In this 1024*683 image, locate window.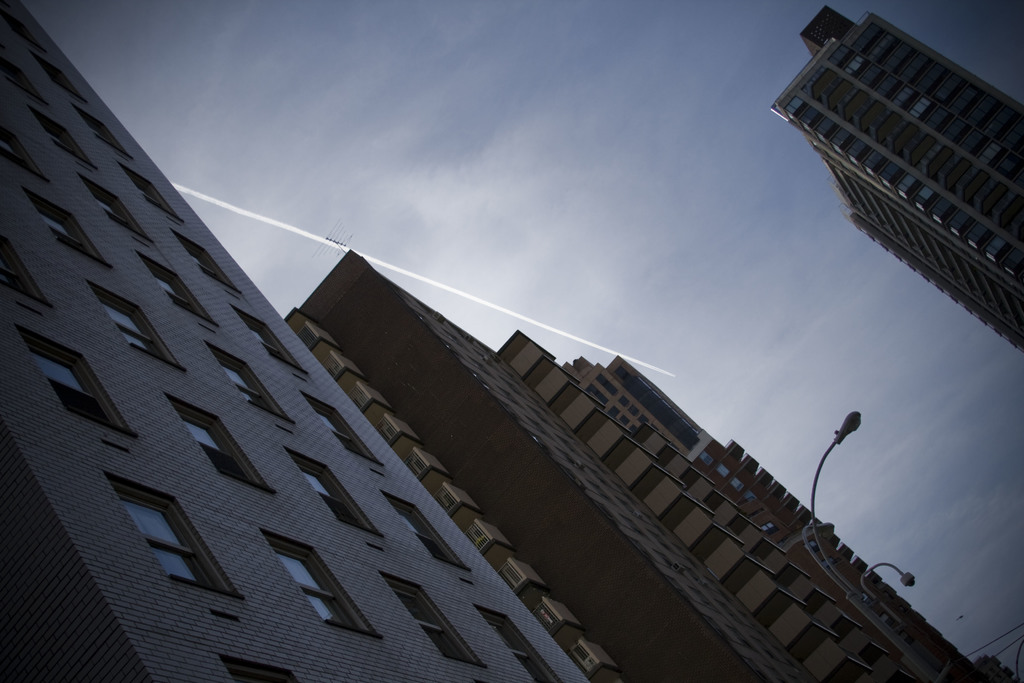
Bounding box: locate(29, 54, 87, 99).
